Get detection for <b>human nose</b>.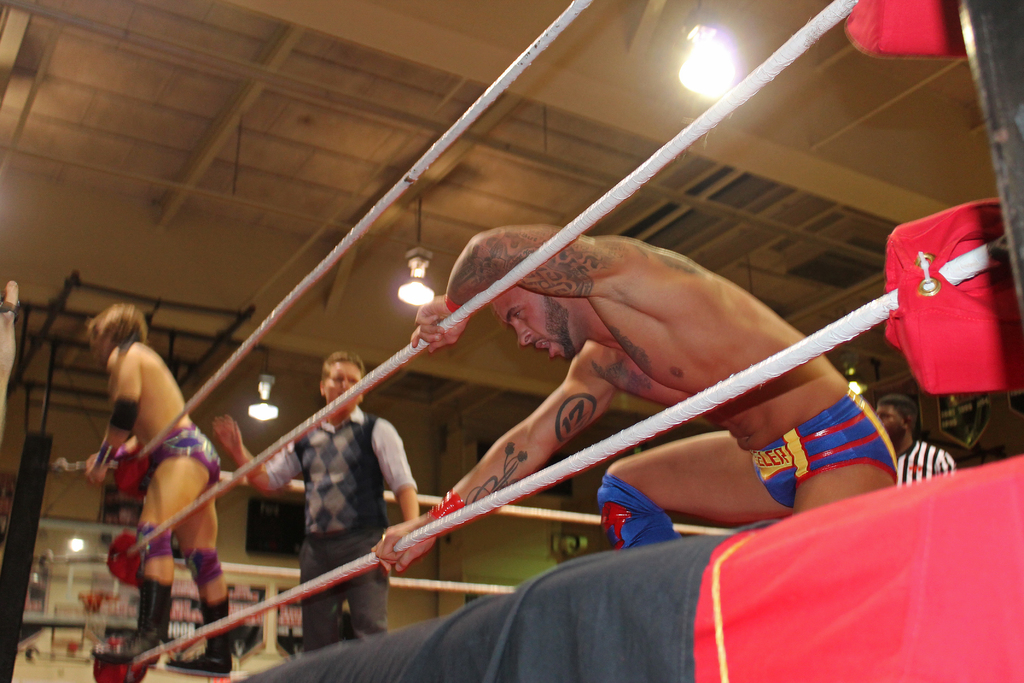
Detection: bbox=[511, 325, 531, 346].
